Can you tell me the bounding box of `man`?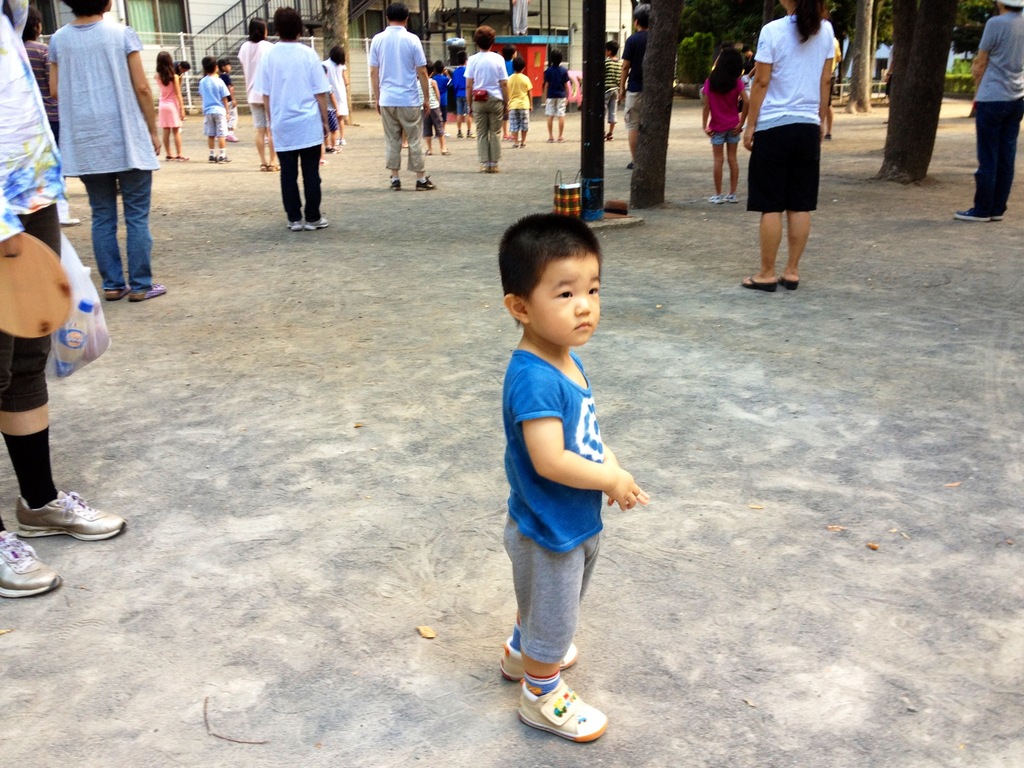
<box>367,6,445,191</box>.
